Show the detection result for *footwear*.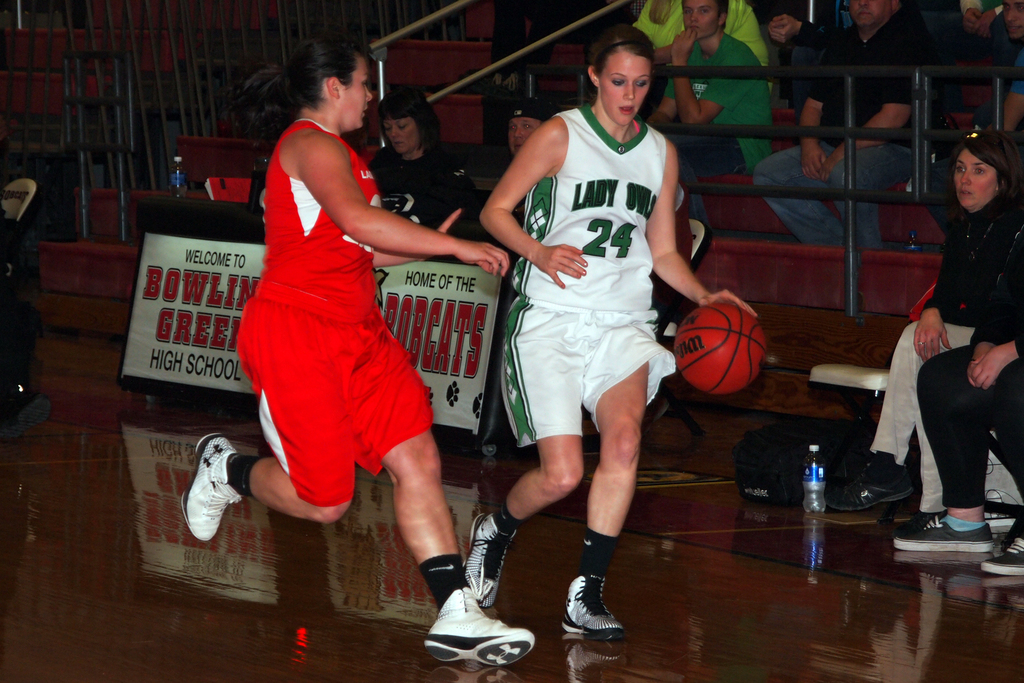
<bbox>423, 591, 536, 668</bbox>.
